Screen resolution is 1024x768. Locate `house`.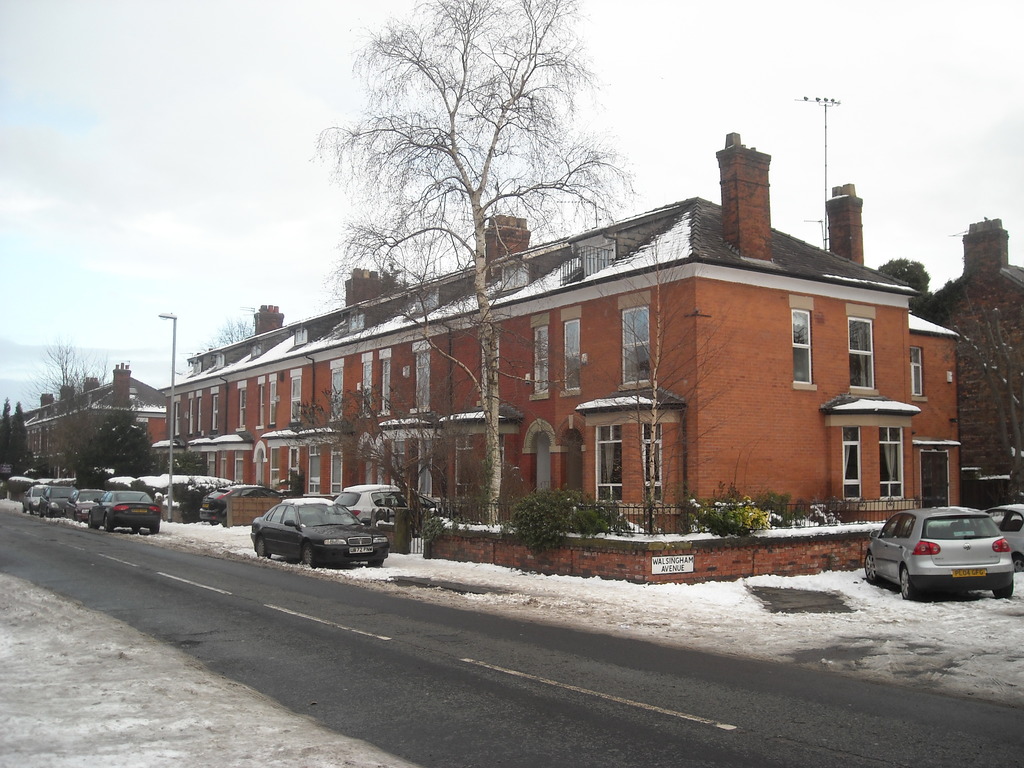
[x1=903, y1=303, x2=944, y2=514].
